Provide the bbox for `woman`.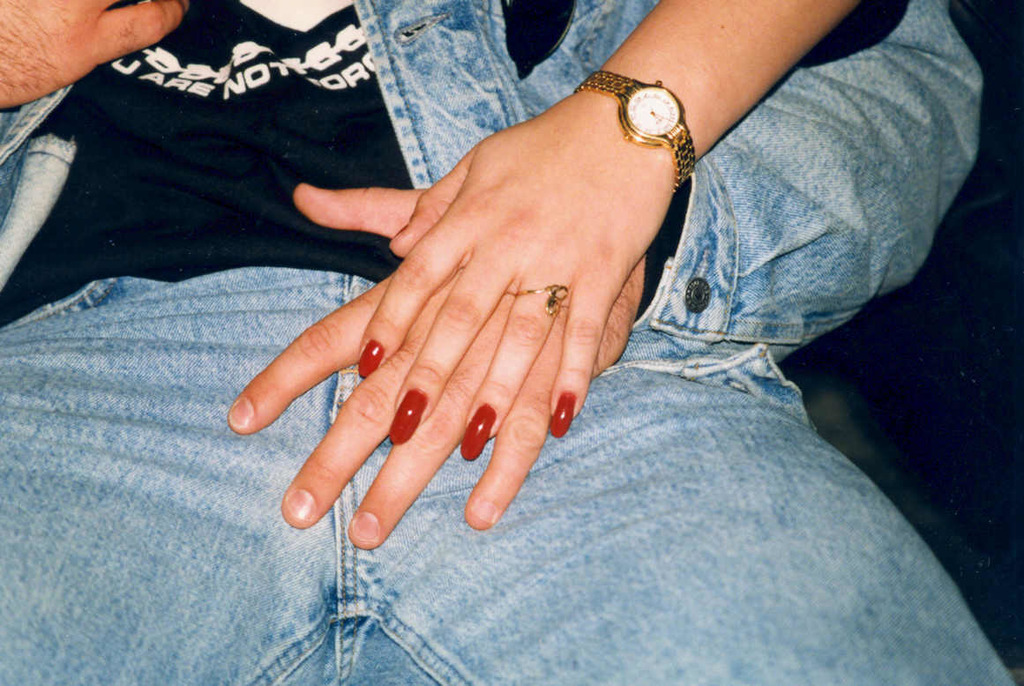
[x1=353, y1=0, x2=919, y2=459].
